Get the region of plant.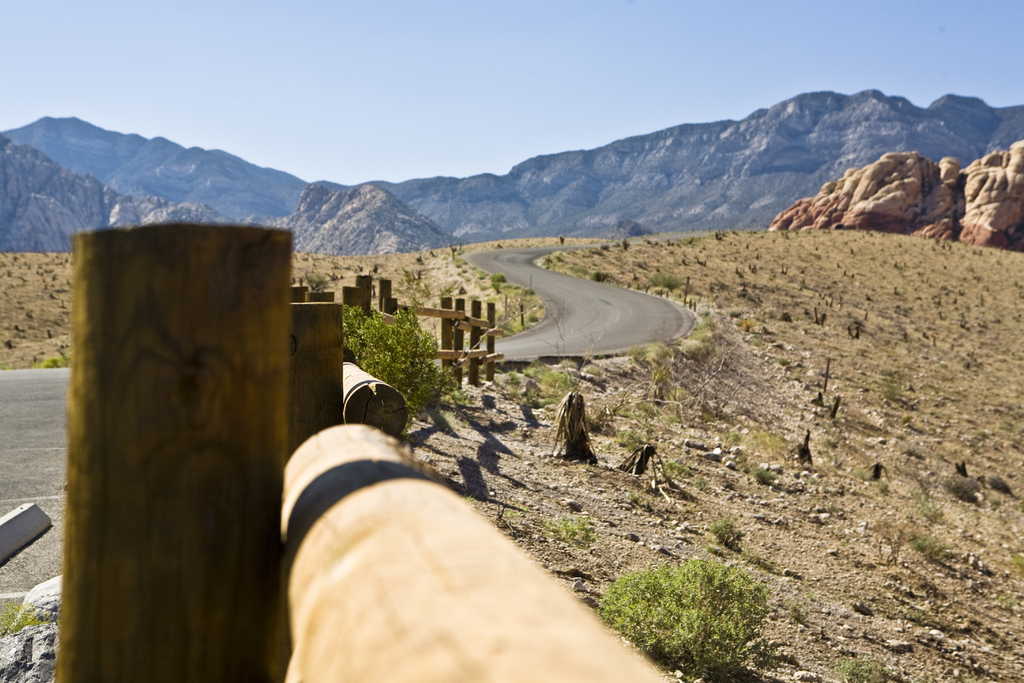
[455,257,459,266].
